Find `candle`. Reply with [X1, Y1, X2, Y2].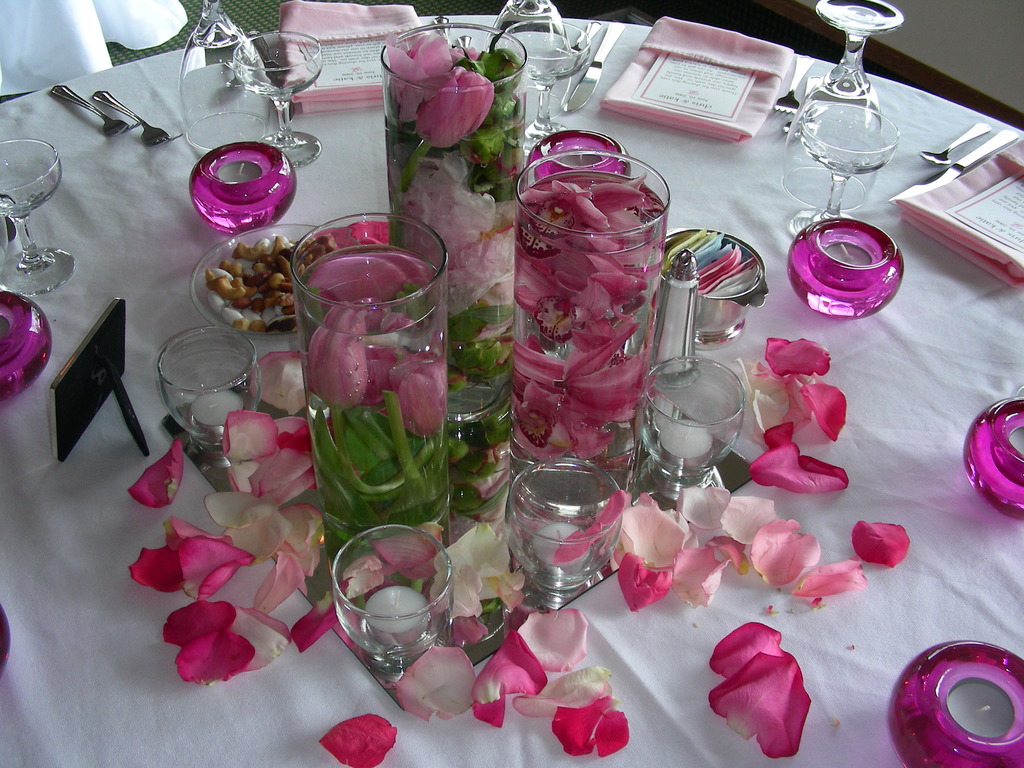
[654, 421, 707, 467].
